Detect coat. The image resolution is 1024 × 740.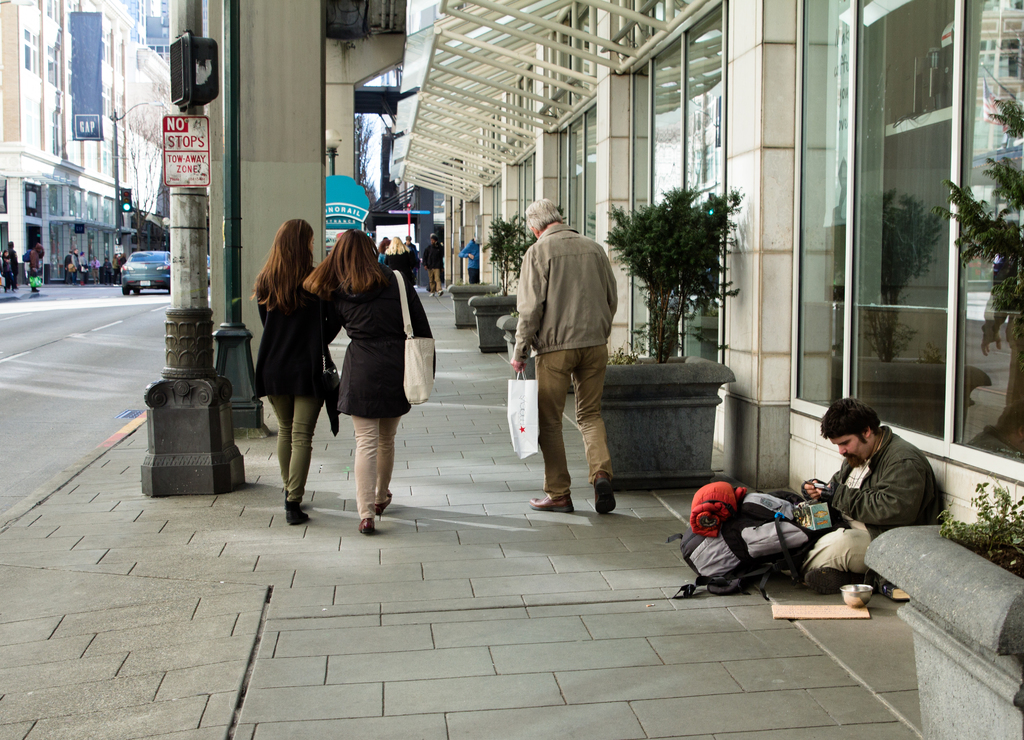
BBox(325, 258, 434, 416).
